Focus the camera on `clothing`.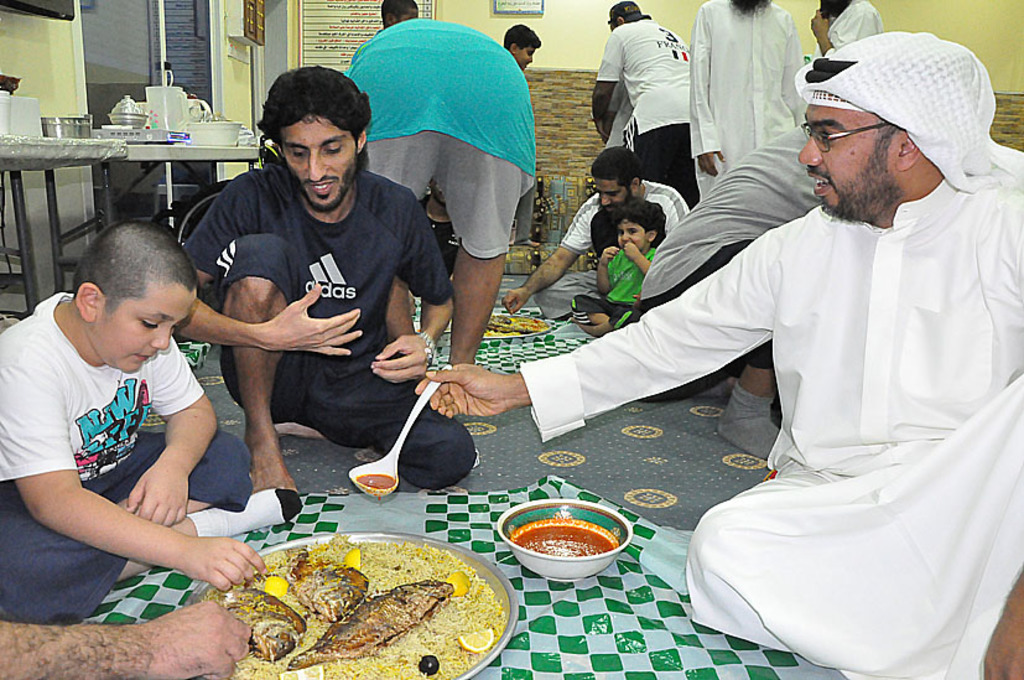
Focus region: locate(177, 144, 483, 504).
